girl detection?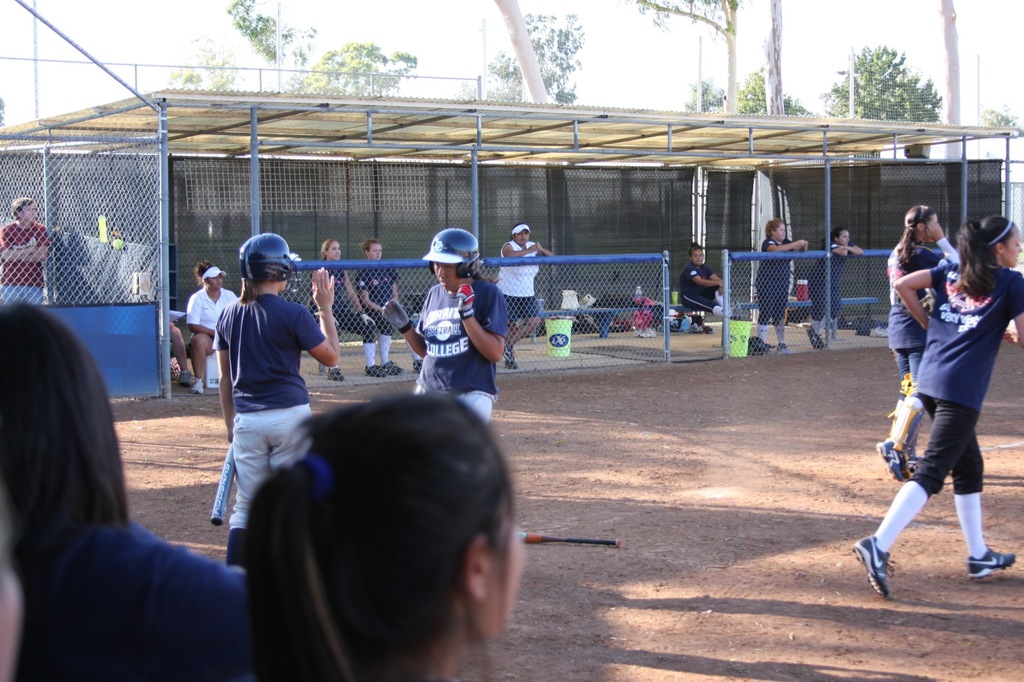
(675,237,733,318)
